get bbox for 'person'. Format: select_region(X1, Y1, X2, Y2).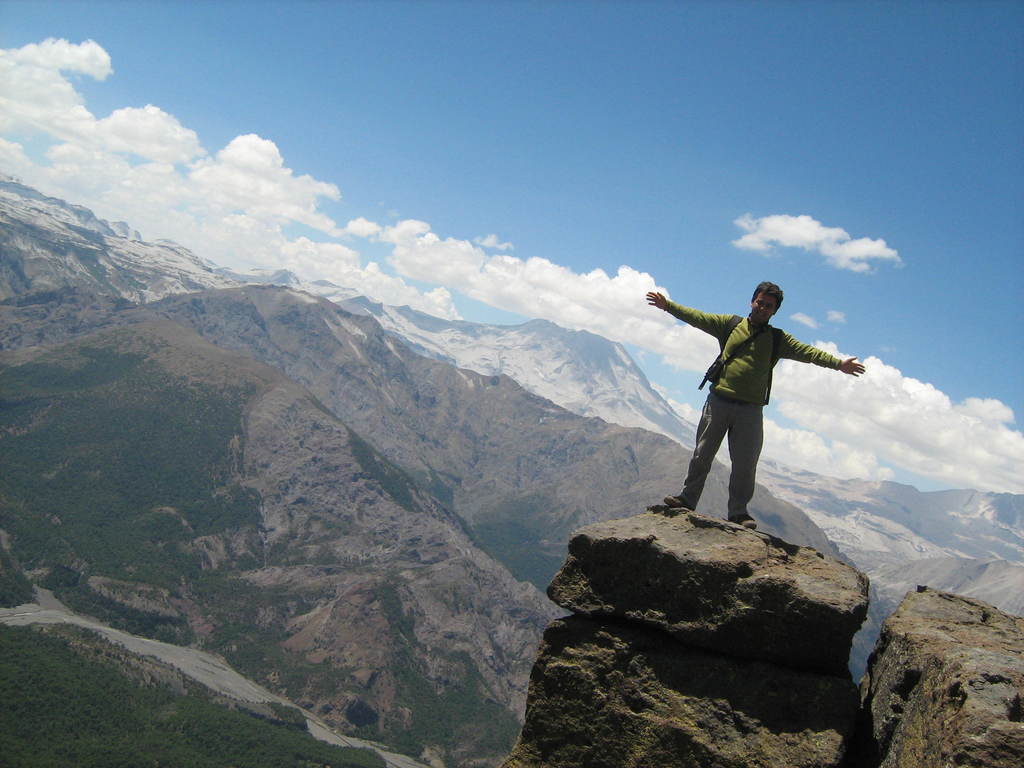
select_region(657, 263, 852, 540).
